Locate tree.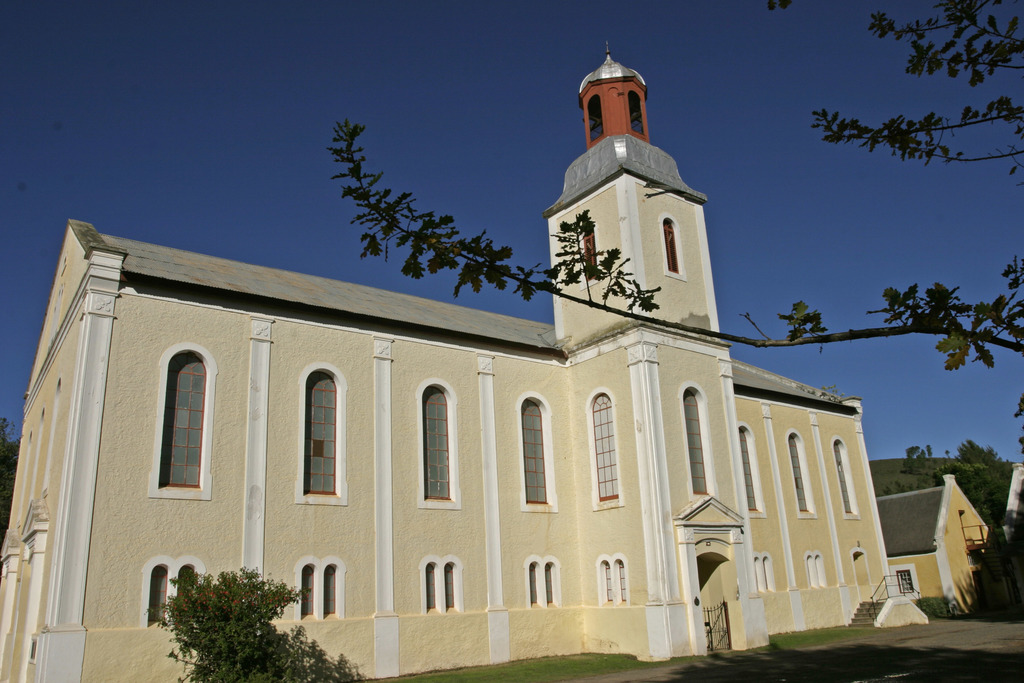
Bounding box: (x1=886, y1=440, x2=1018, y2=618).
